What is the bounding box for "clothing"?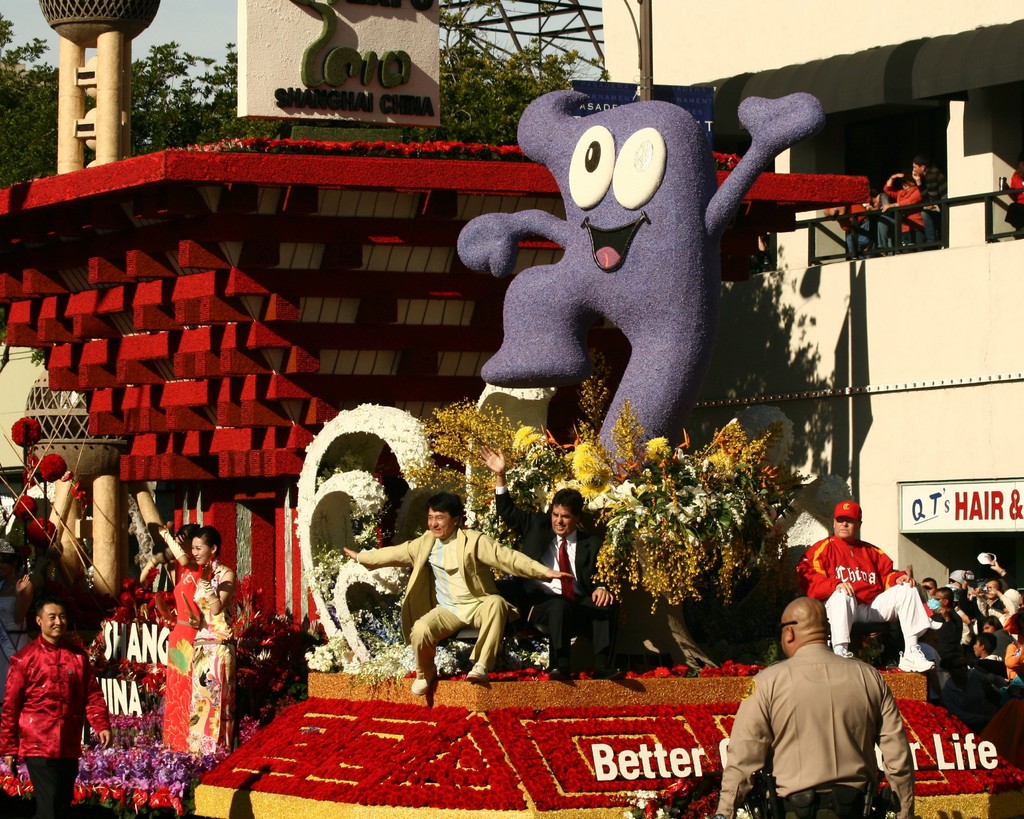
rect(495, 484, 614, 662).
